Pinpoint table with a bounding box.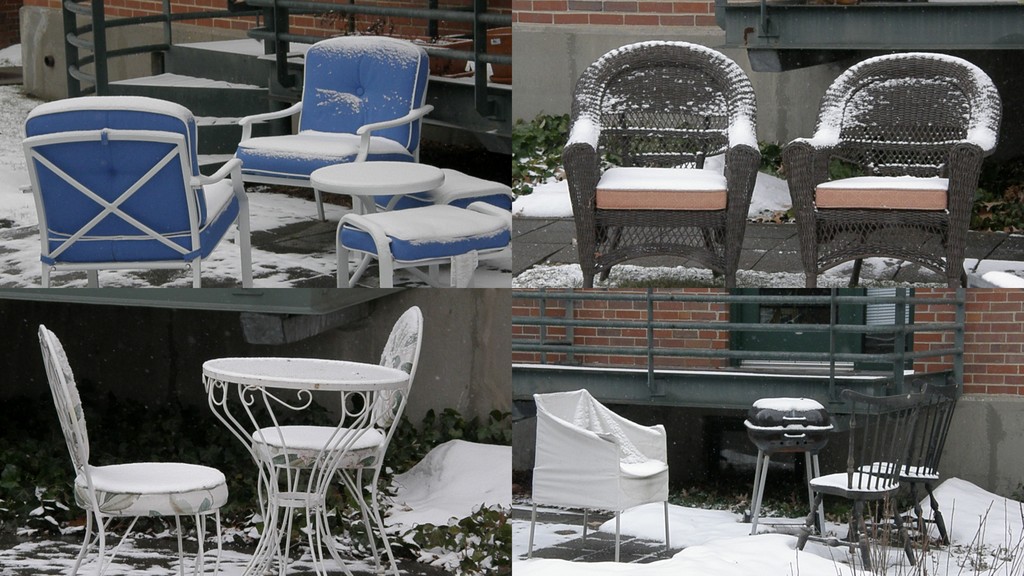
<region>740, 386, 837, 556</region>.
